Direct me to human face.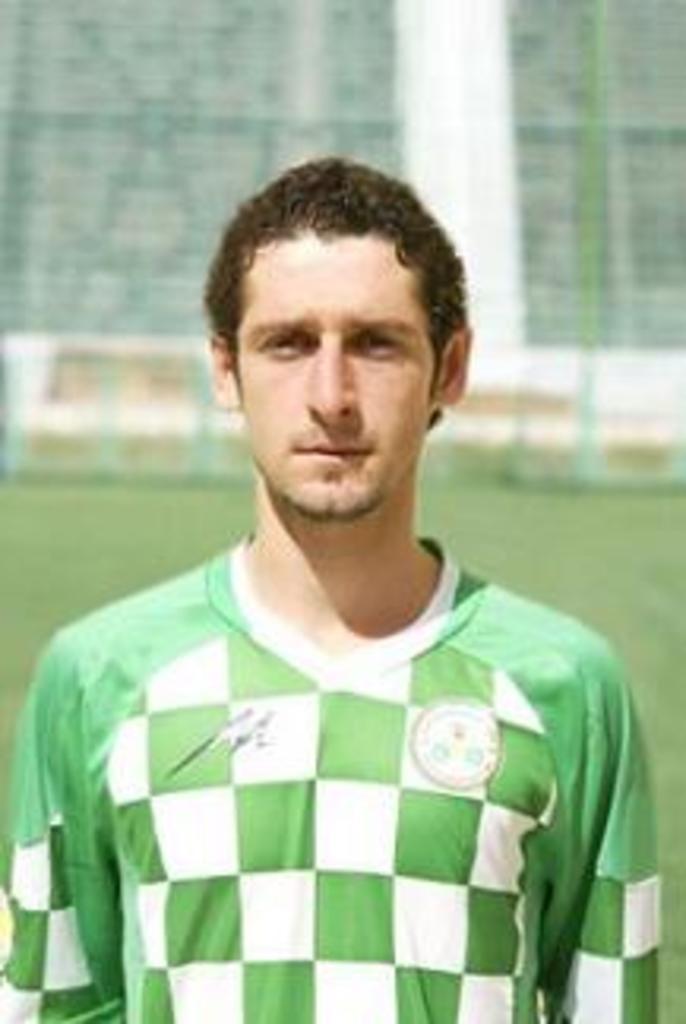
Direction: (228,228,427,528).
